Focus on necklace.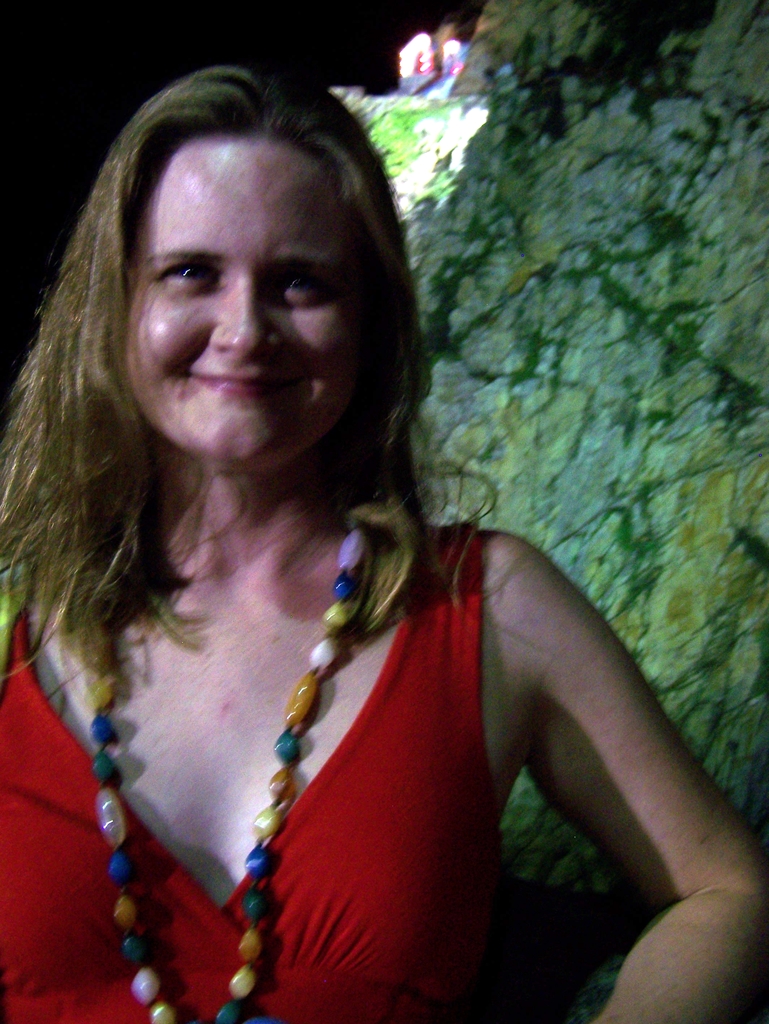
Focused at [x1=80, y1=505, x2=369, y2=1023].
